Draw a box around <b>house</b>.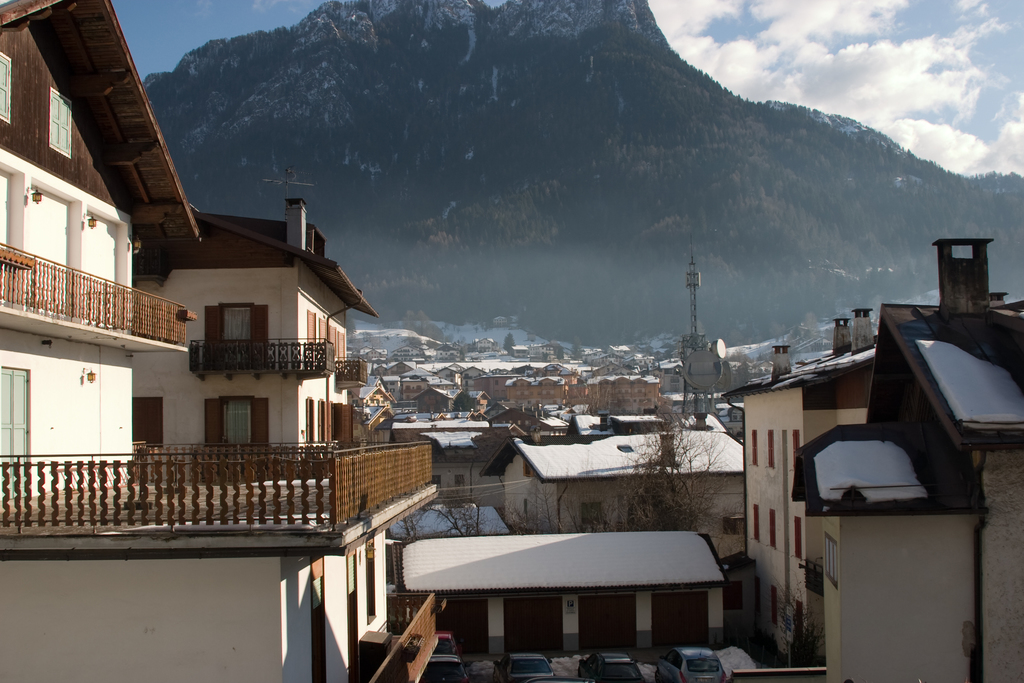
crop(474, 436, 757, 562).
